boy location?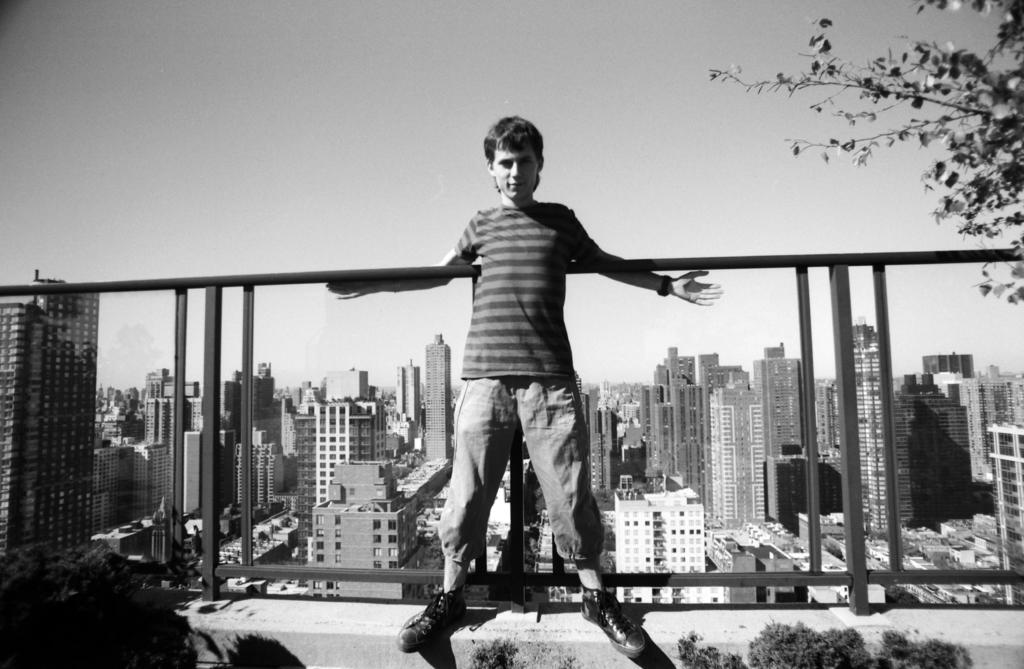
[left=323, top=103, right=740, bottom=668]
